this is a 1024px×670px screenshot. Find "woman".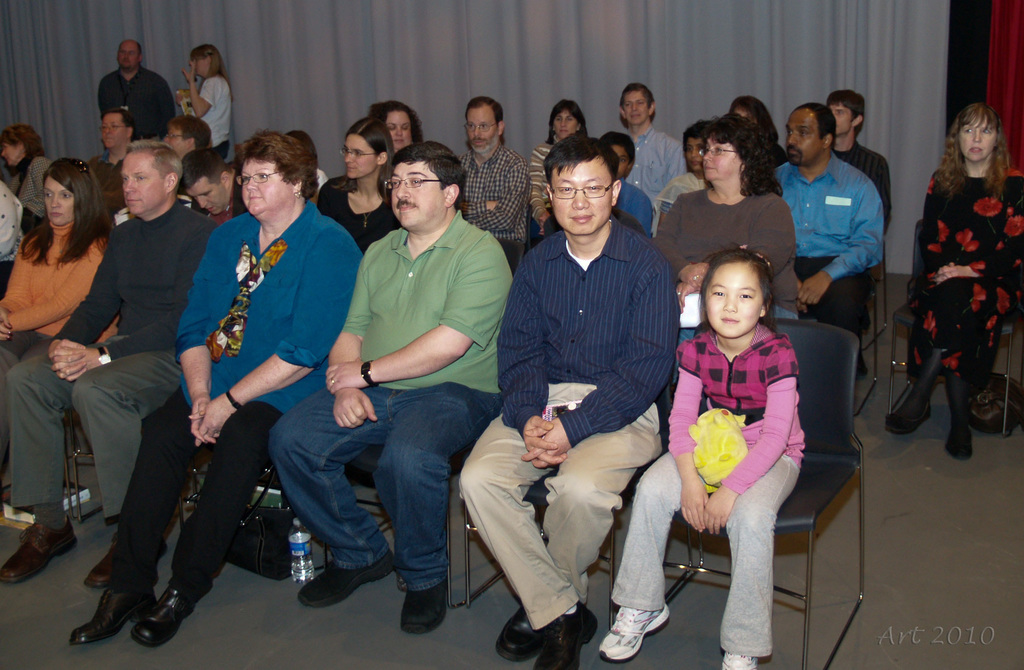
Bounding box: (left=310, top=106, right=401, bottom=250).
